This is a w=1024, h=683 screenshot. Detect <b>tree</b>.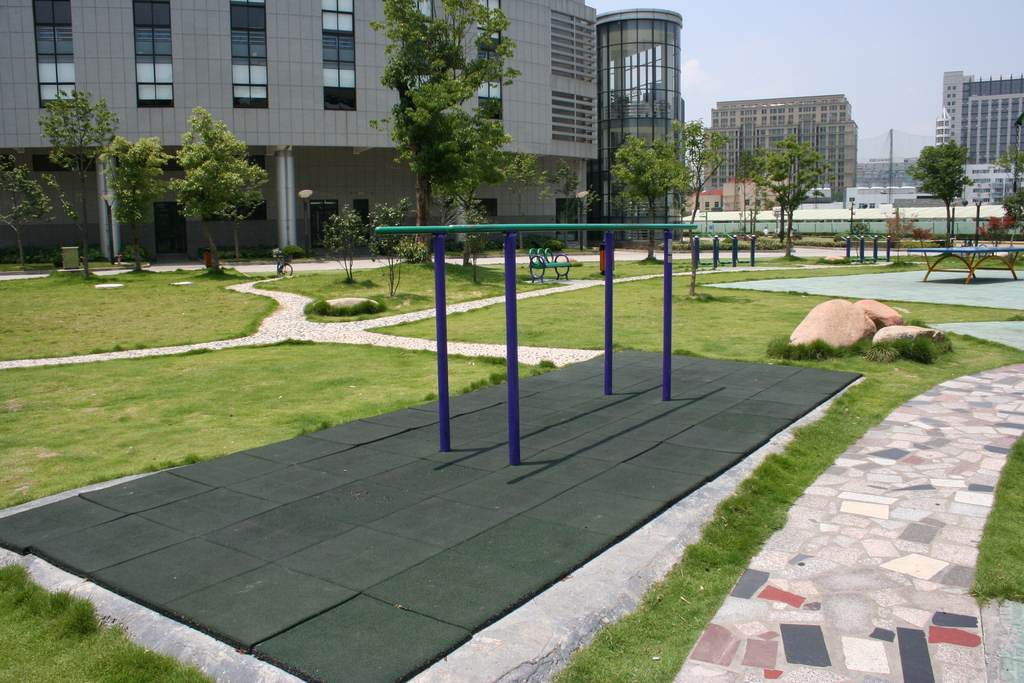
l=609, t=137, r=678, b=267.
